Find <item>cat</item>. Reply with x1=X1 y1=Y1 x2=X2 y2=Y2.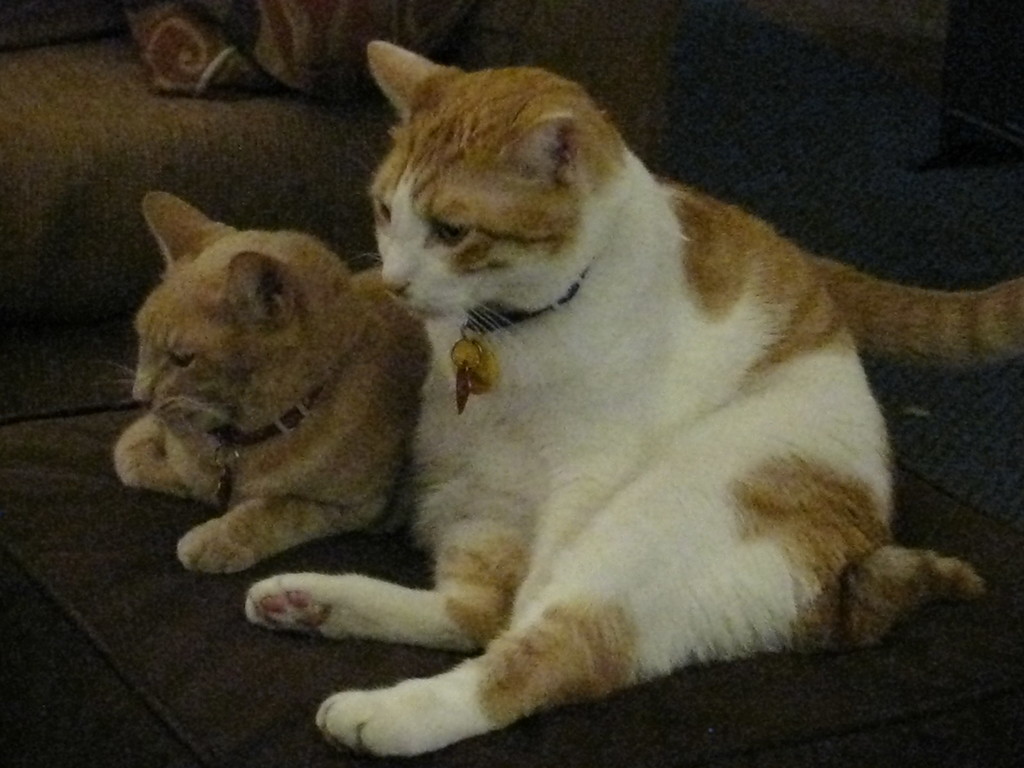
x1=76 y1=186 x2=1023 y2=578.
